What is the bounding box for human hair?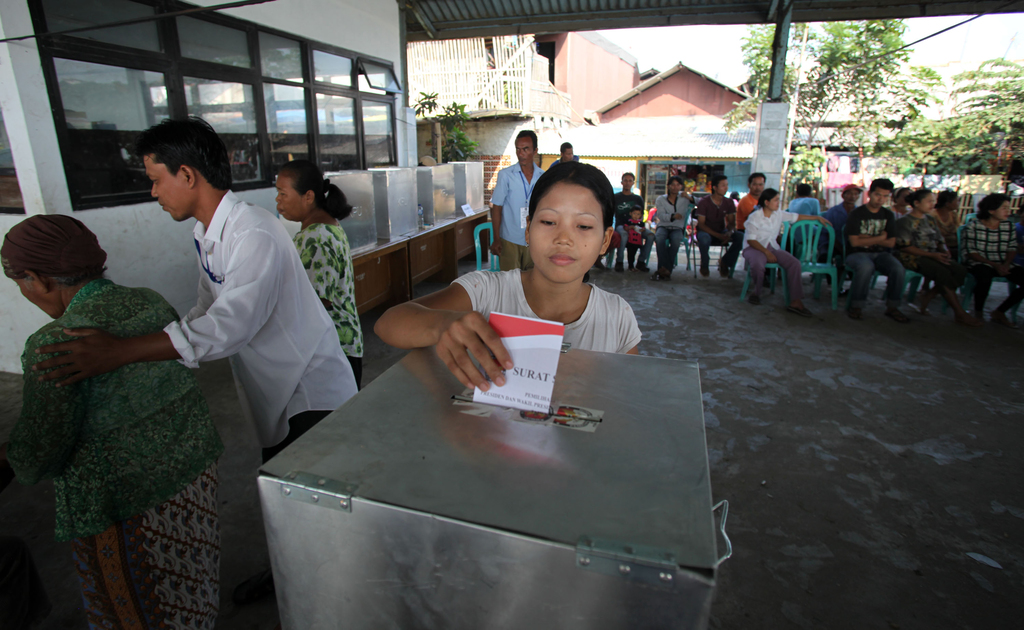
l=891, t=185, r=908, b=204.
